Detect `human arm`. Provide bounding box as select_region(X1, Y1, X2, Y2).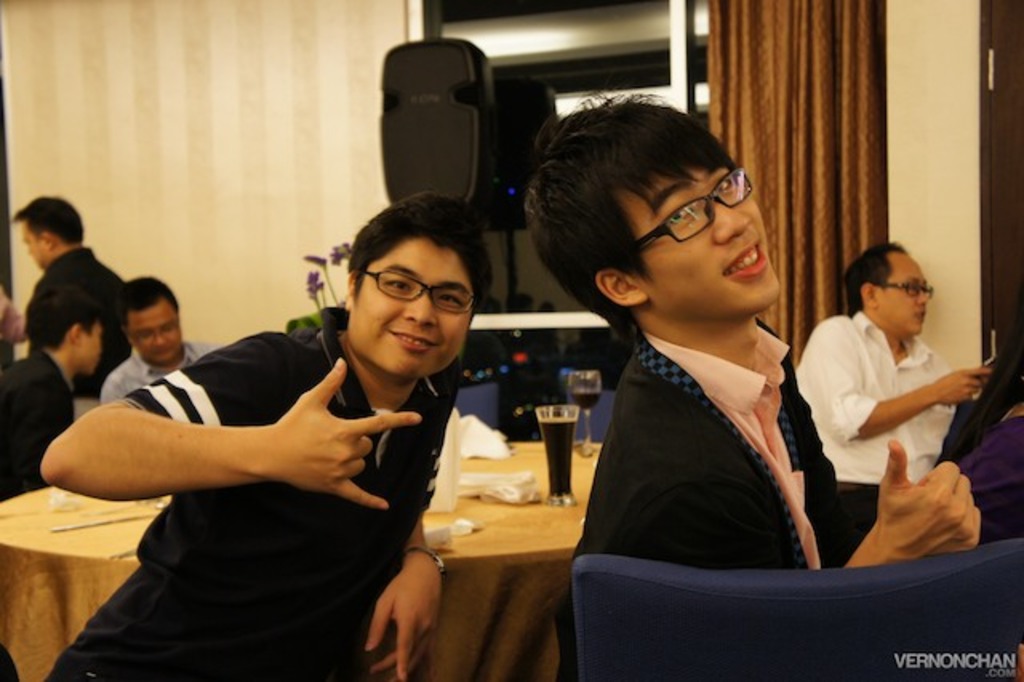
select_region(355, 519, 445, 677).
